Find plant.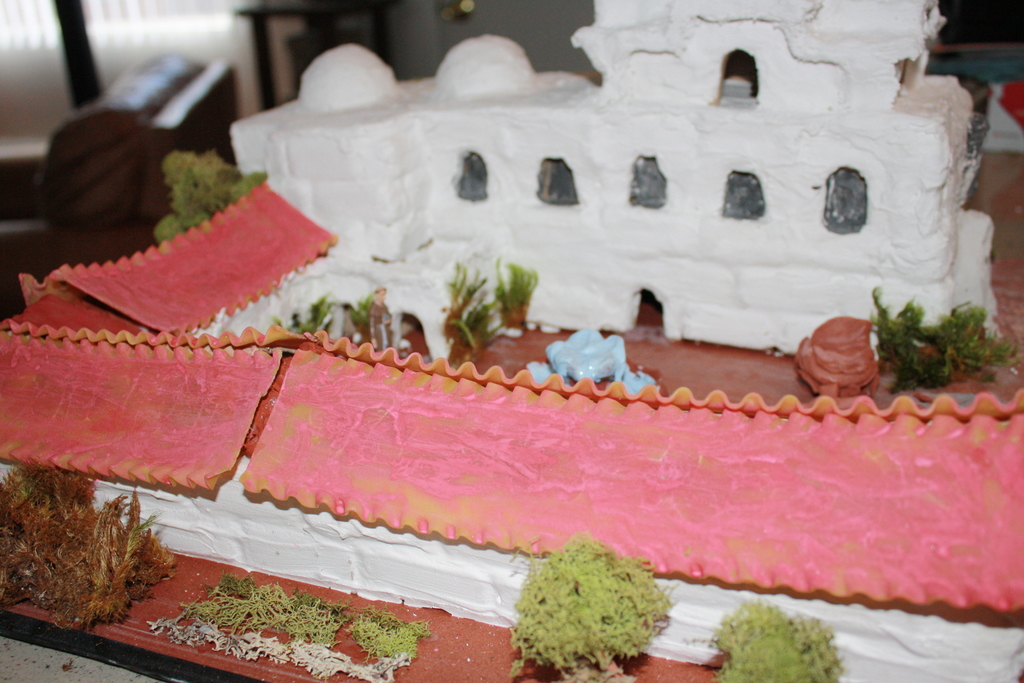
[909,283,991,390].
